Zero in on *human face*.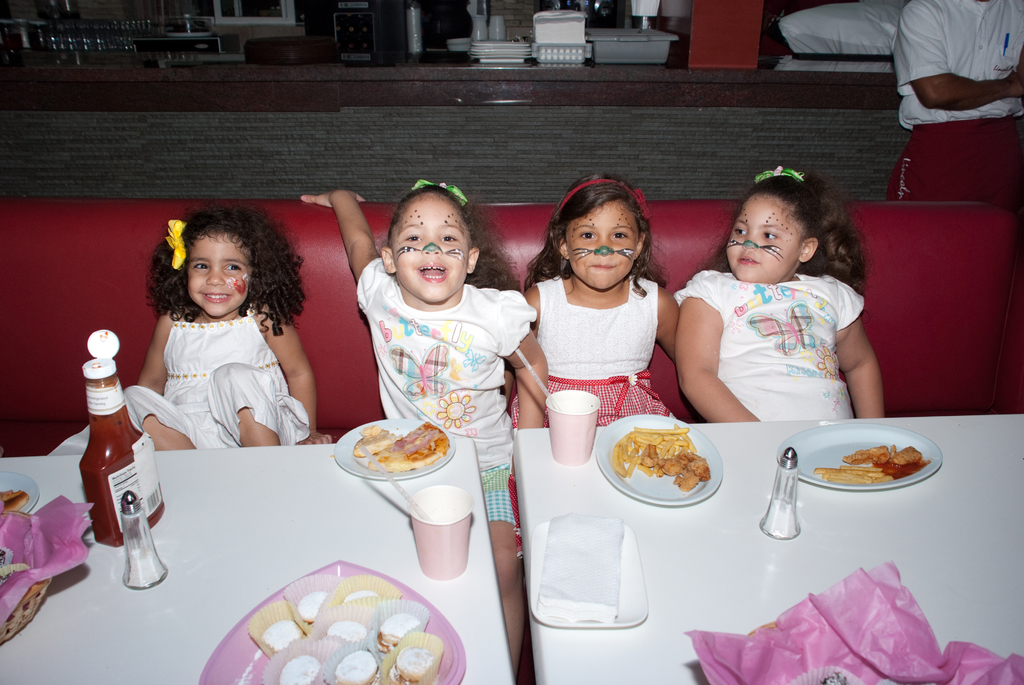
Zeroed in: select_region(189, 226, 255, 321).
